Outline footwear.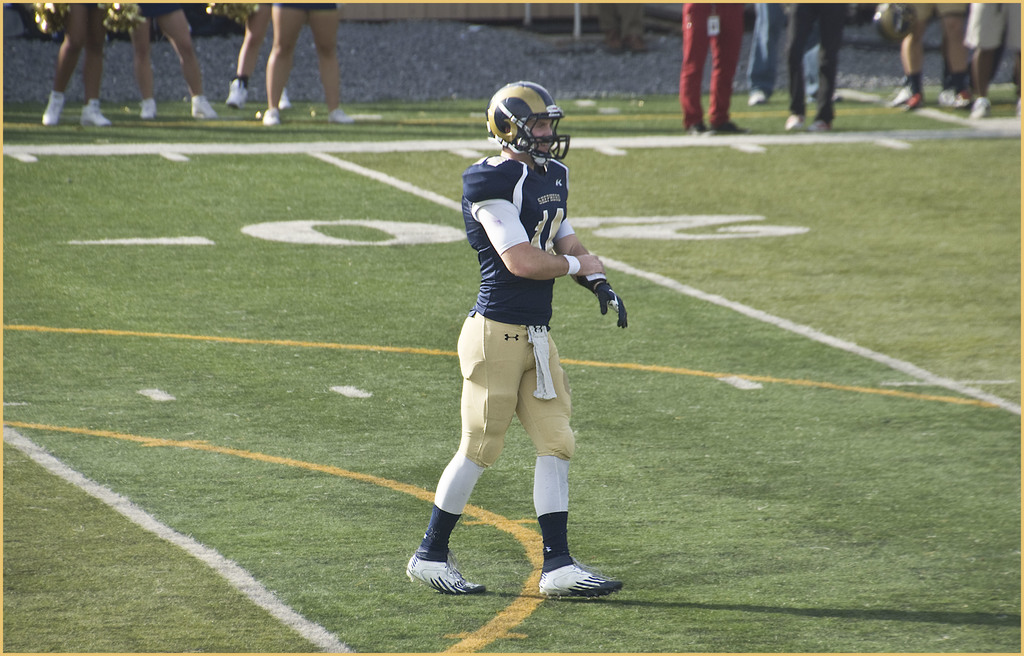
Outline: bbox=[226, 74, 247, 110].
